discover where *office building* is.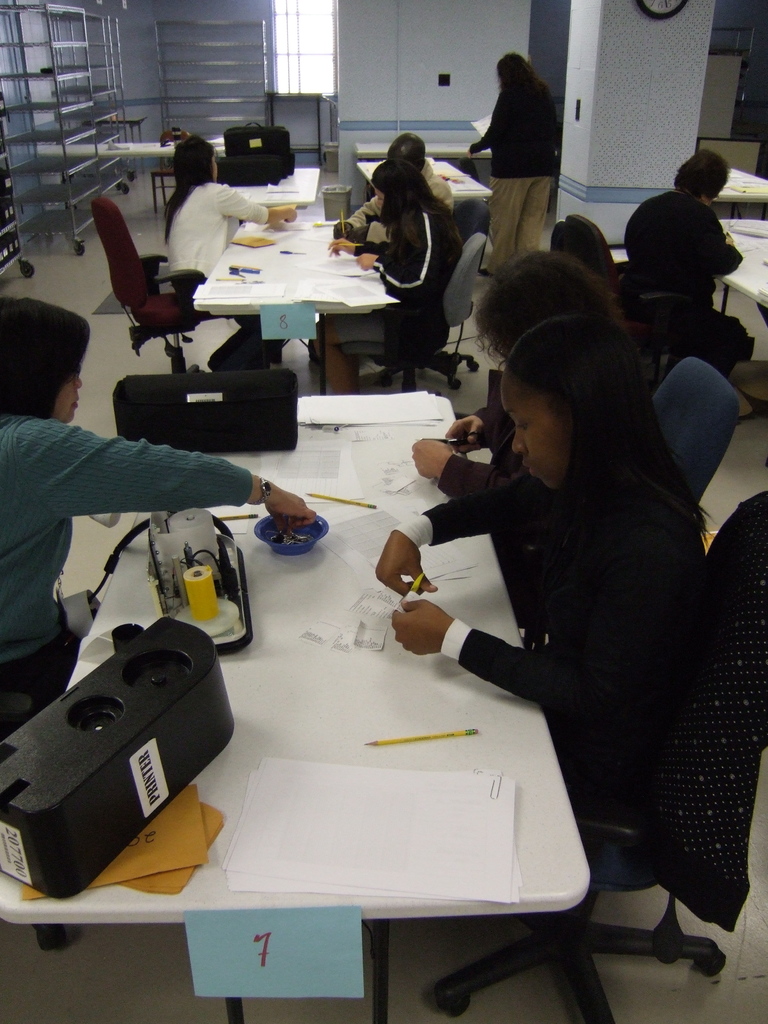
Discovered at crop(14, 0, 655, 1010).
